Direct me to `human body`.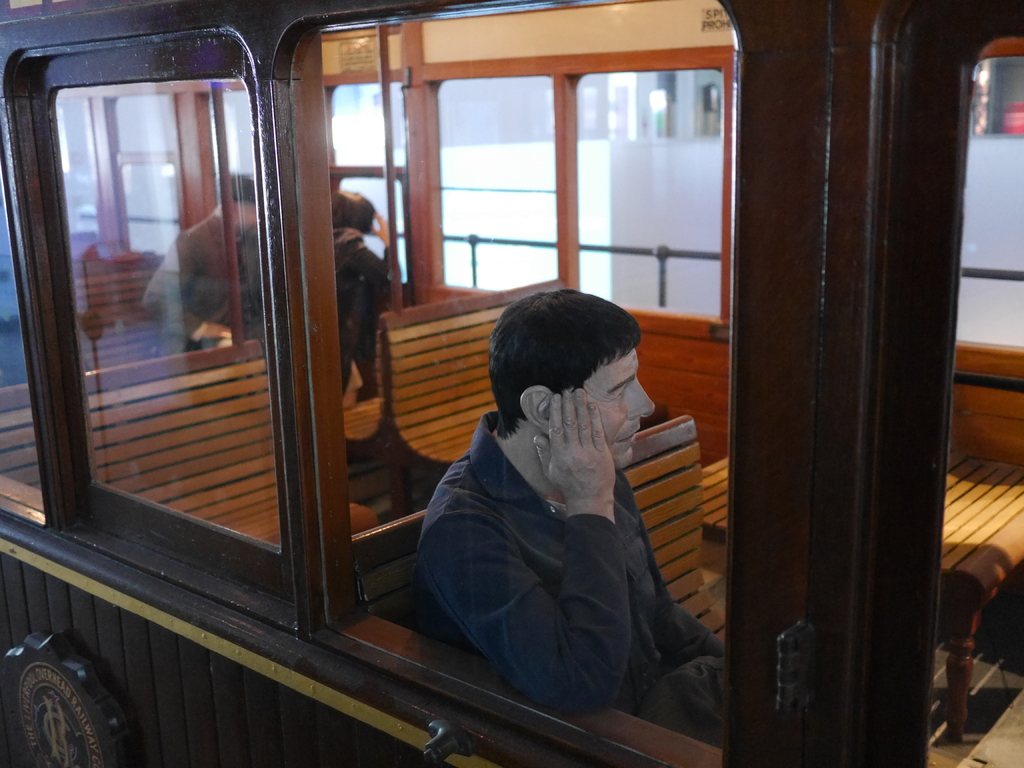
Direction: {"left": 421, "top": 321, "right": 743, "bottom": 738}.
